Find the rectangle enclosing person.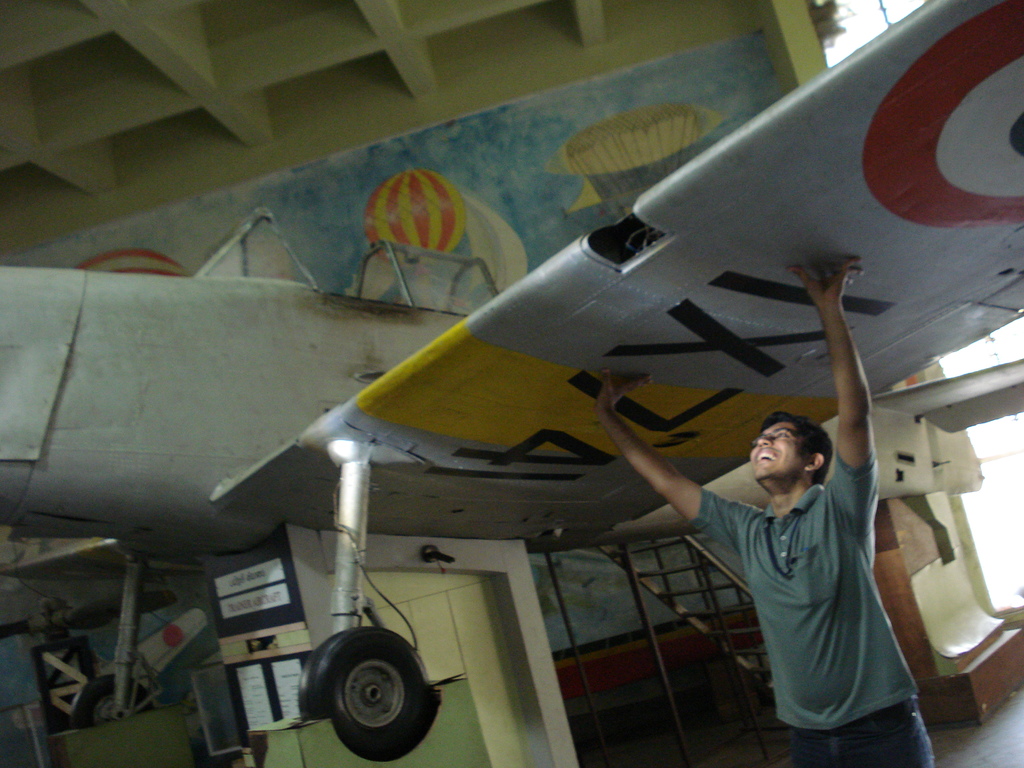
(588,262,938,767).
